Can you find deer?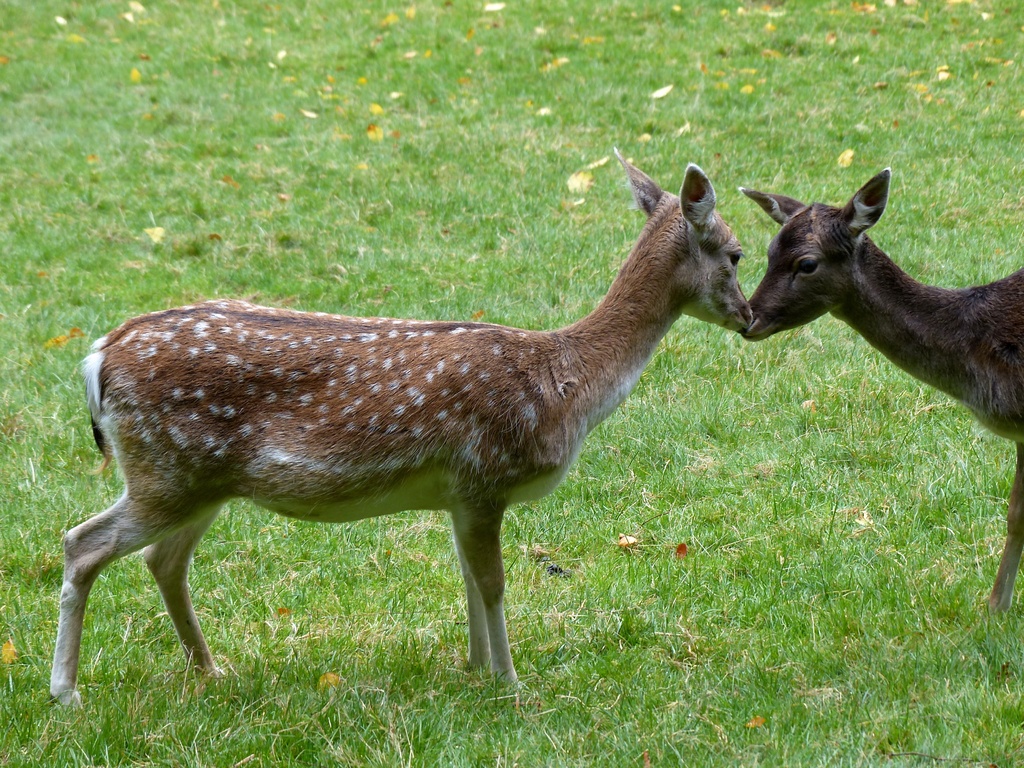
Yes, bounding box: left=741, top=168, right=1023, bottom=620.
